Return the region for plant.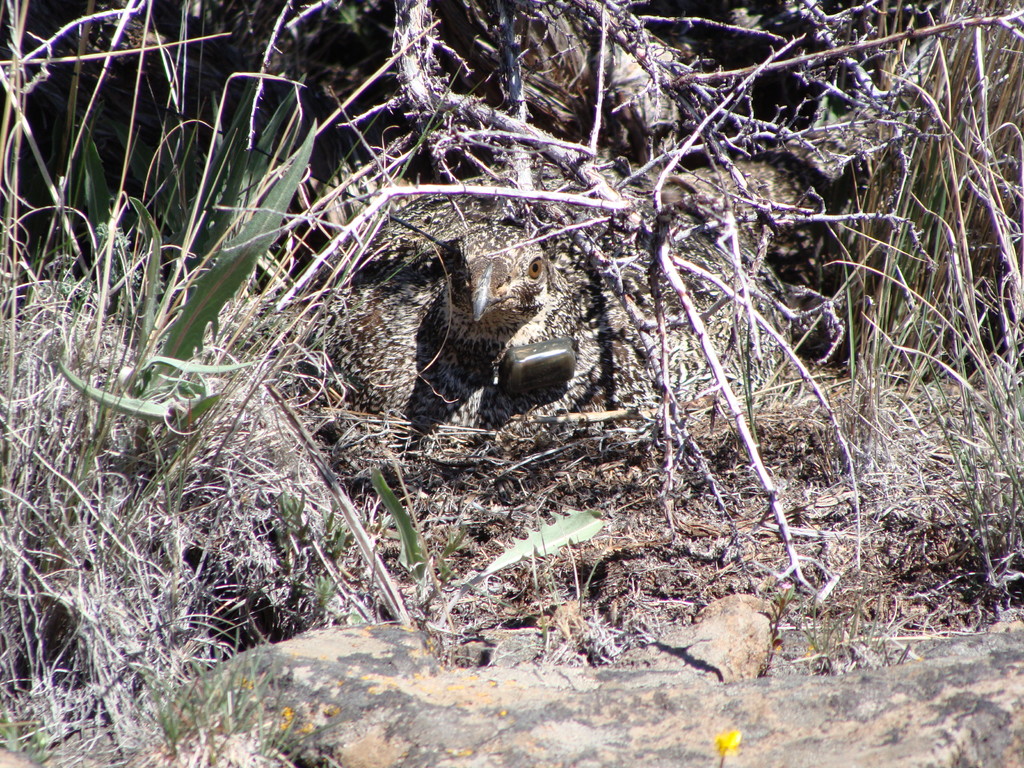
<region>371, 461, 426, 576</region>.
